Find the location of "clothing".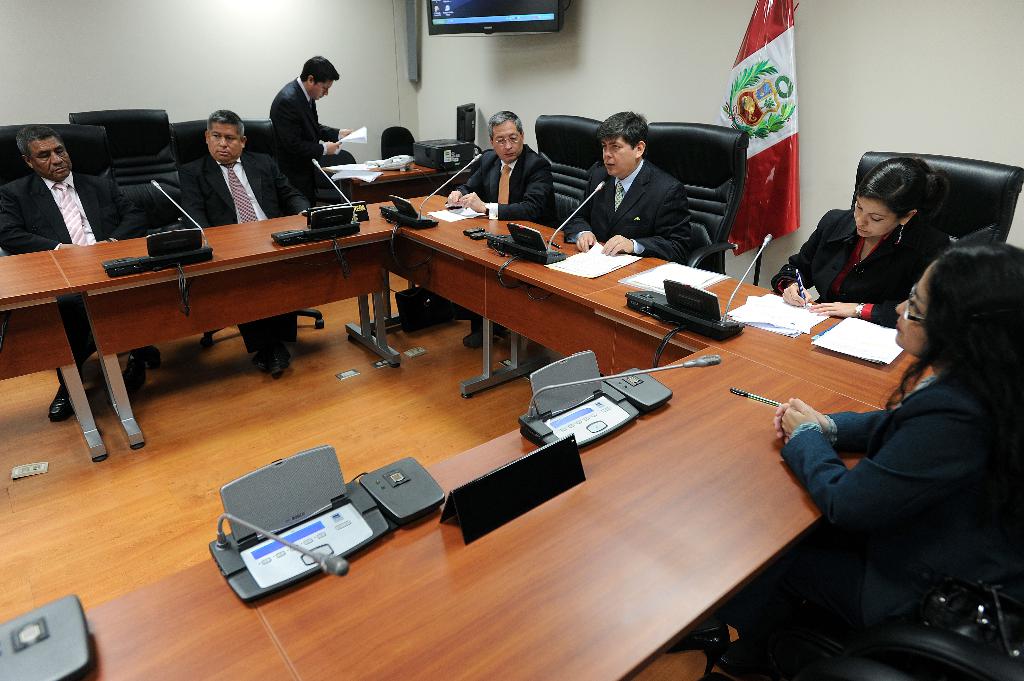
Location: pyautogui.locateOnScreen(179, 158, 310, 349).
